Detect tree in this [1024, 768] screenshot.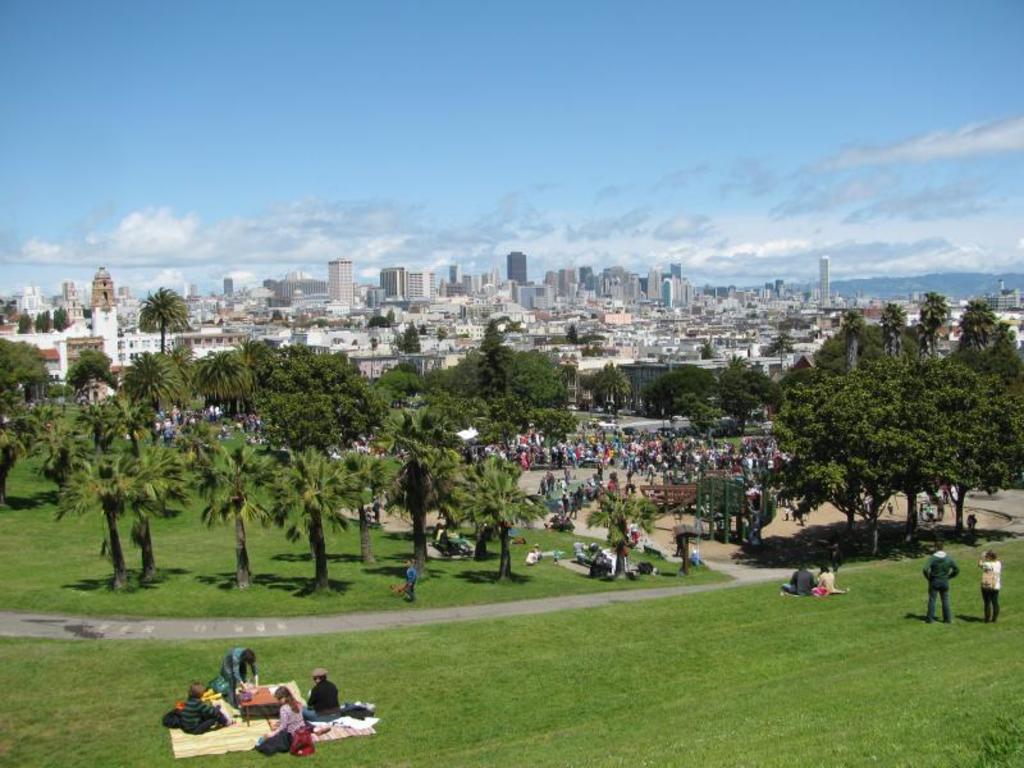
Detection: 61/302/74/329.
